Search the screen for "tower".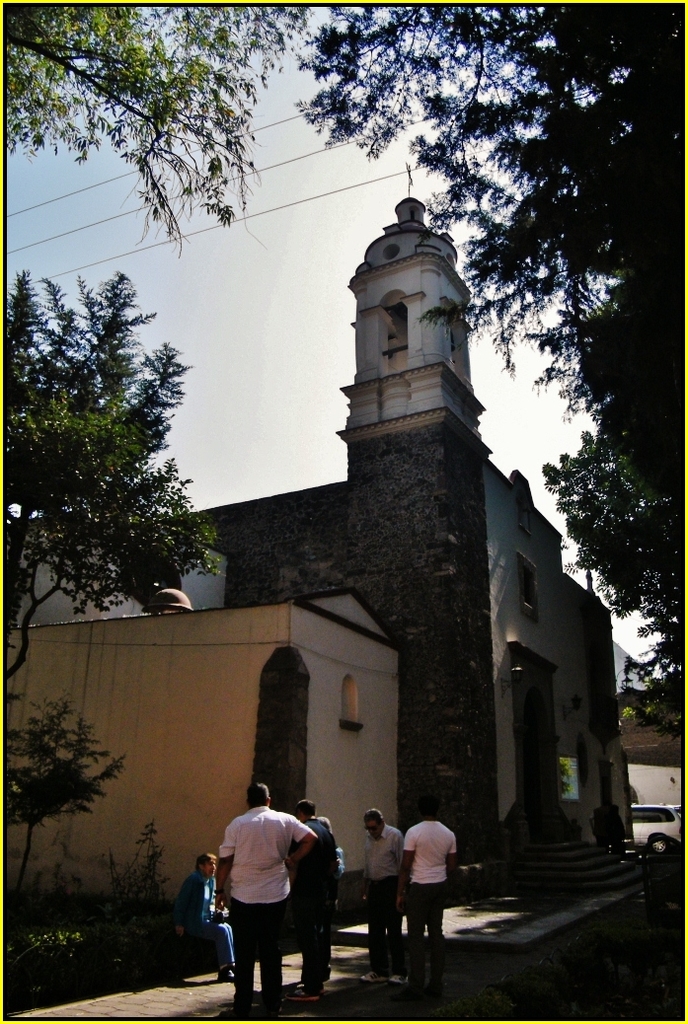
Found at <region>331, 172, 491, 872</region>.
